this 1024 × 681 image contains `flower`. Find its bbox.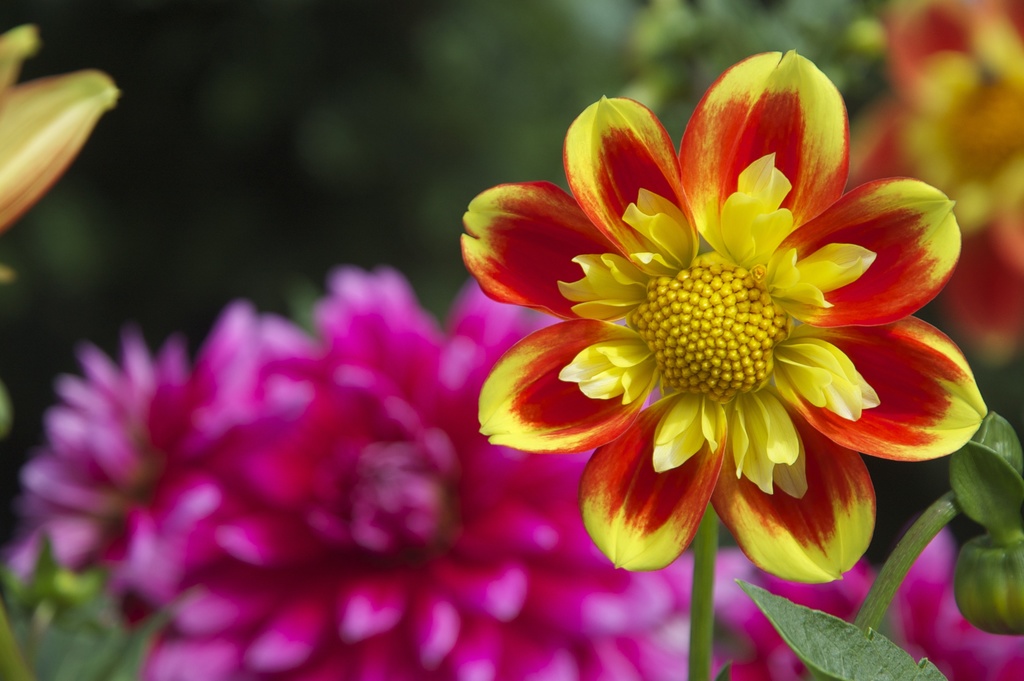
<bbox>0, 260, 1023, 680</bbox>.
